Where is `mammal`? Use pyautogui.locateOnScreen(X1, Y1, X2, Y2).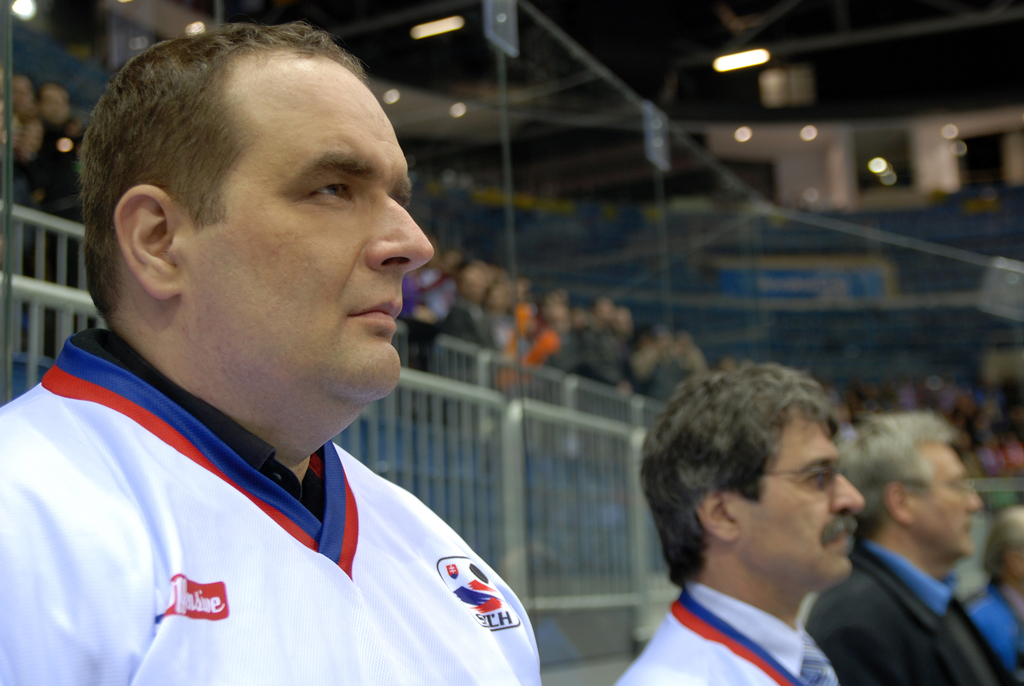
pyautogui.locateOnScreen(10, 69, 49, 160).
